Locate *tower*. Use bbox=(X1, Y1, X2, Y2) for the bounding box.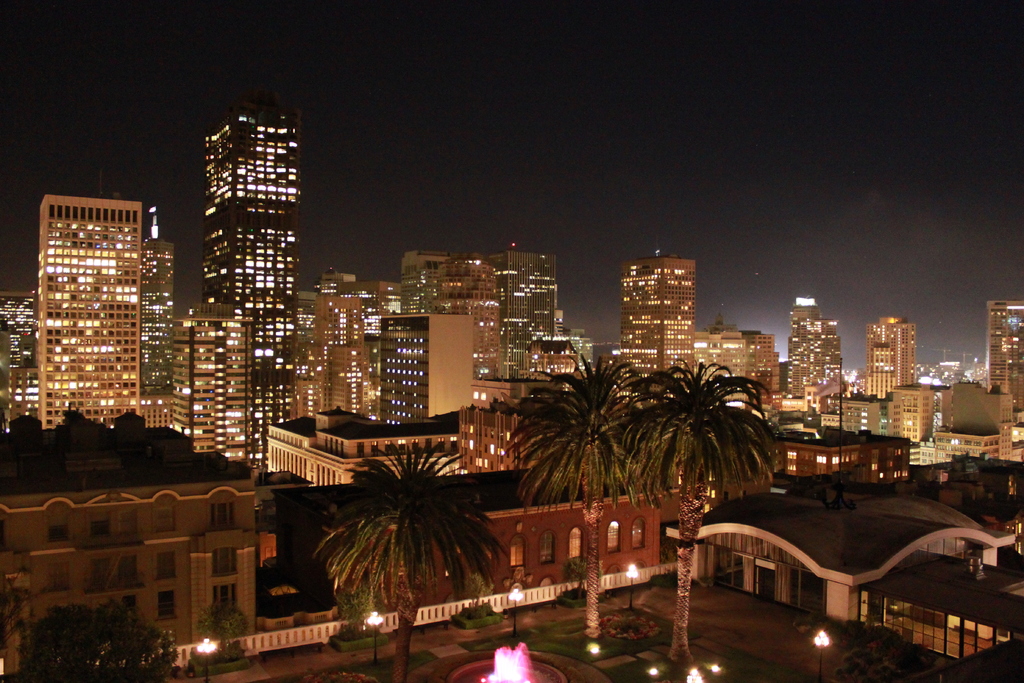
bbox=(317, 333, 385, 431).
